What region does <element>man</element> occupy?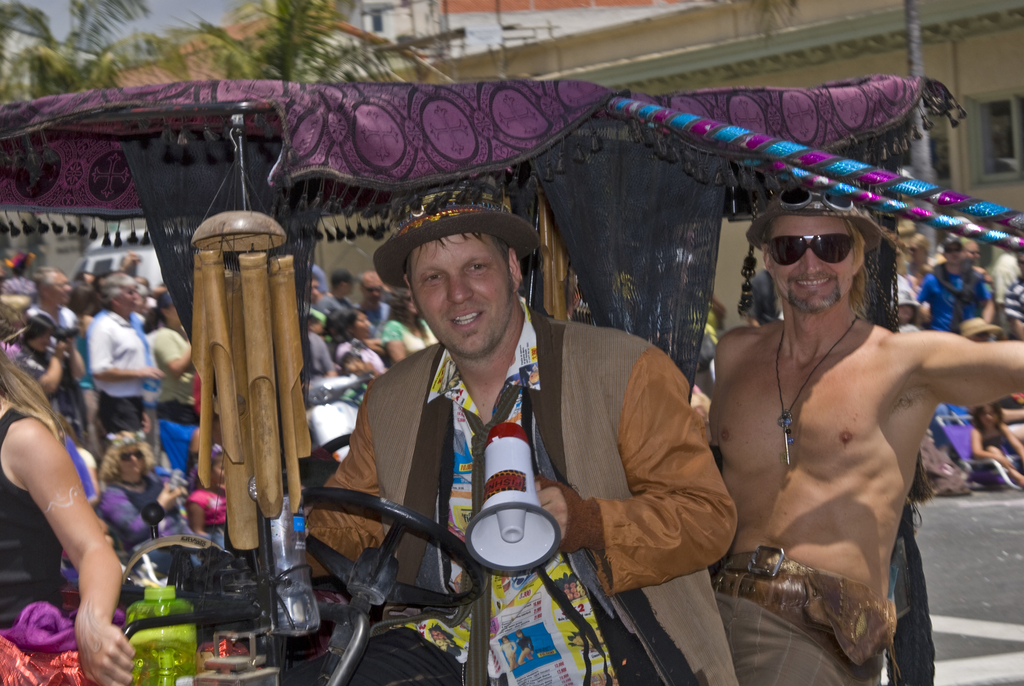
box(922, 233, 990, 334).
